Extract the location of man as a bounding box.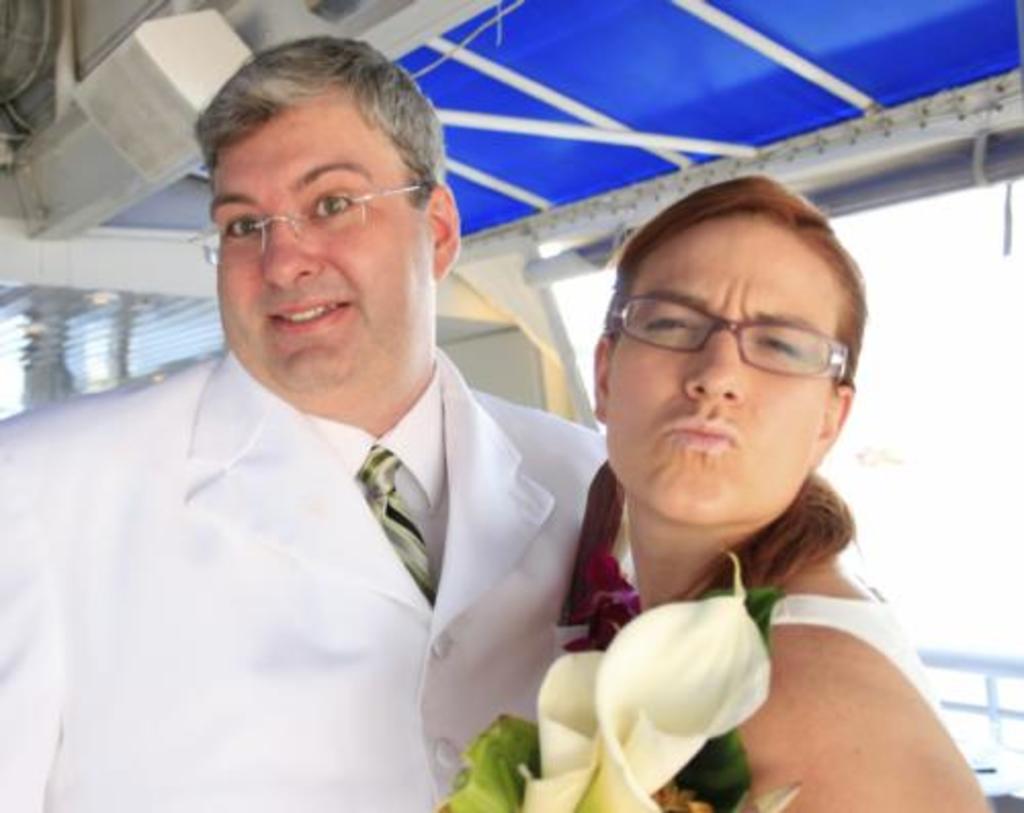
left=6, top=68, right=621, bottom=782.
